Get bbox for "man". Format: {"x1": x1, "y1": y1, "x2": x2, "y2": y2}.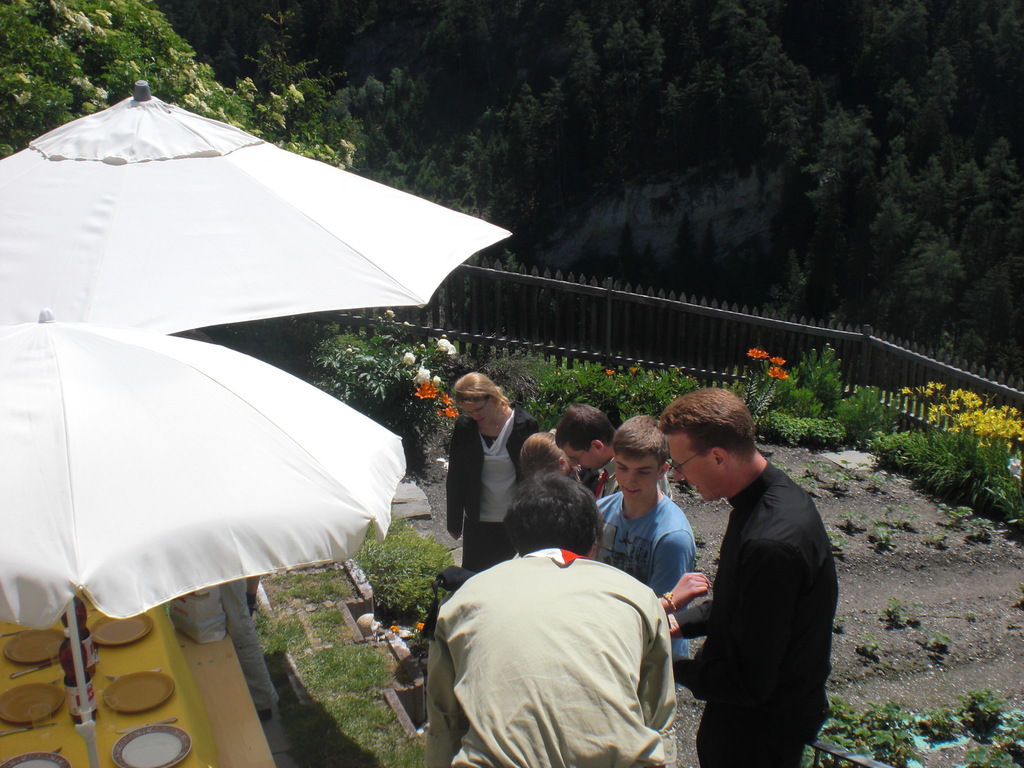
{"x1": 422, "y1": 472, "x2": 675, "y2": 767}.
